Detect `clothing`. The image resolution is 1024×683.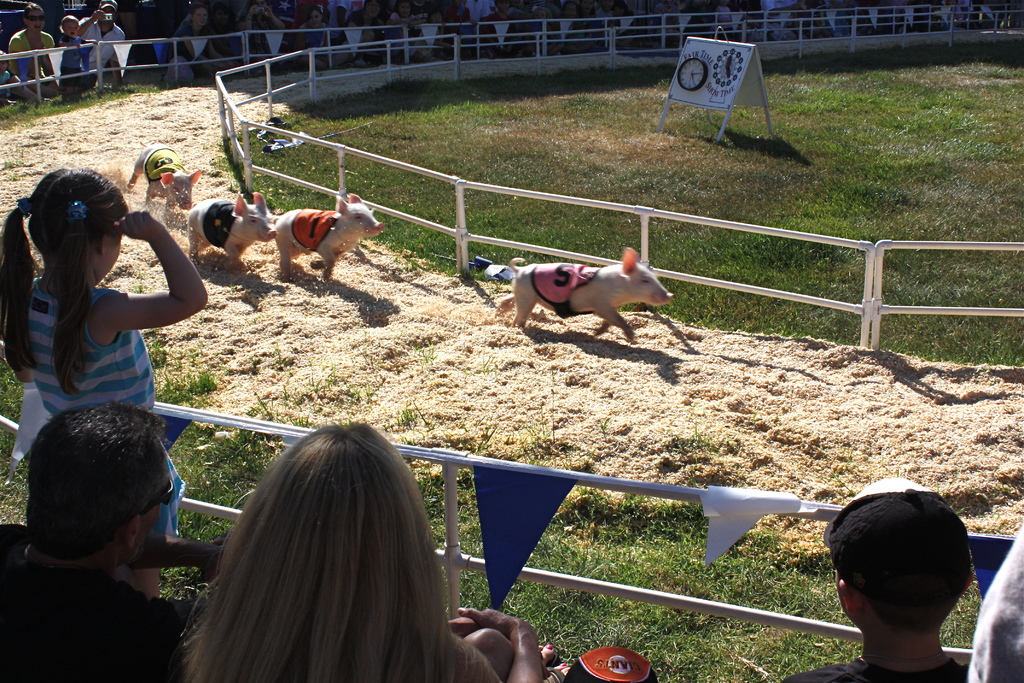
bbox=(8, 70, 22, 82).
